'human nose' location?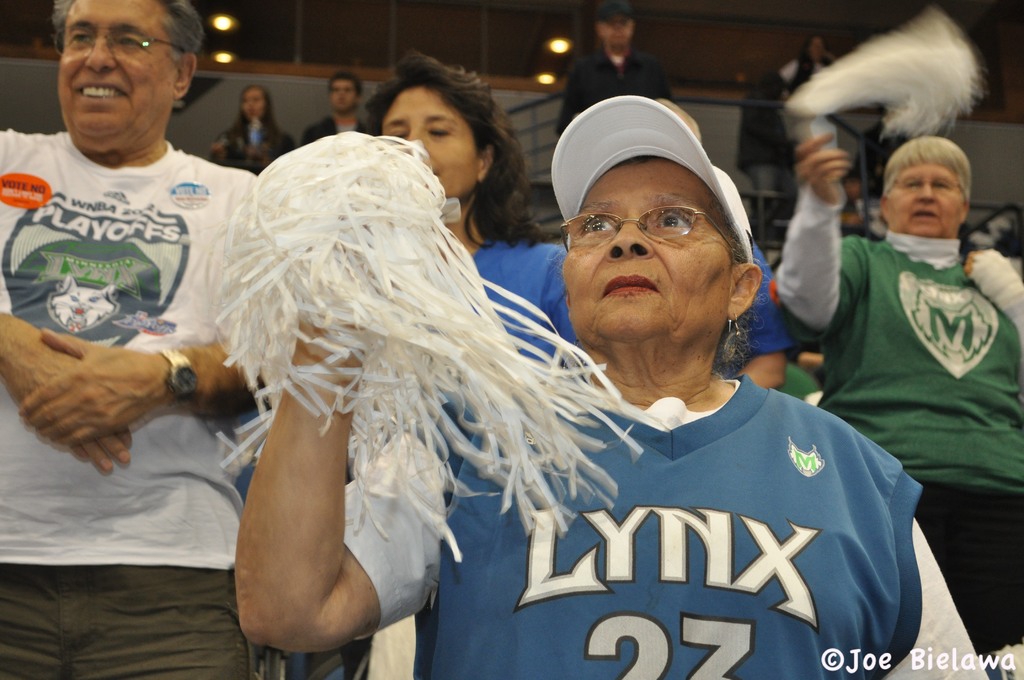
bbox=[409, 127, 420, 140]
